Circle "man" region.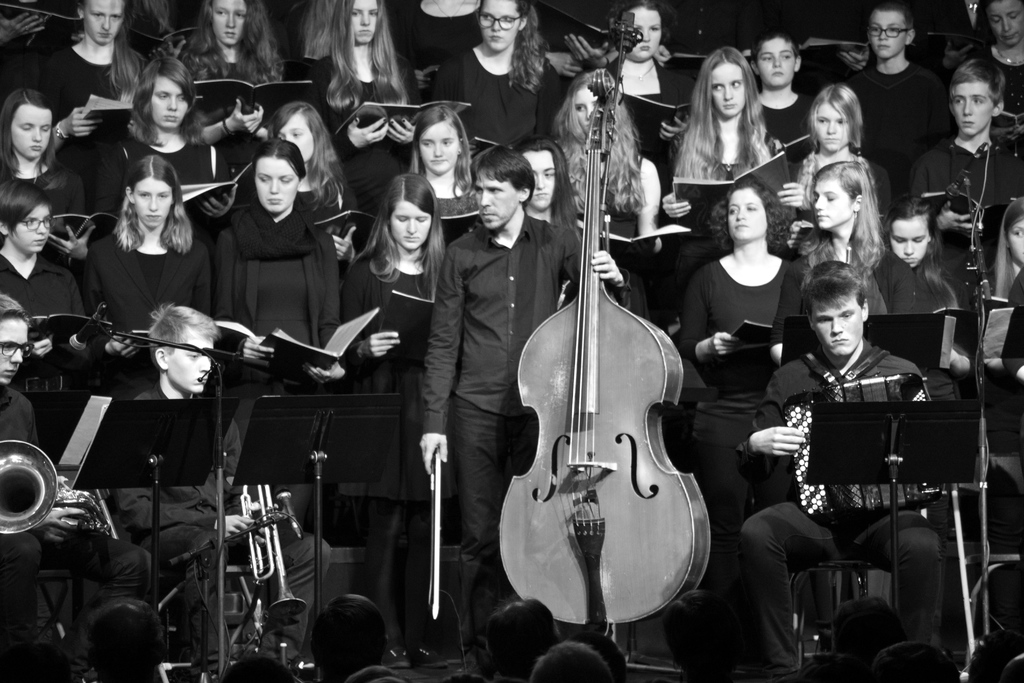
Region: (751,239,957,648).
